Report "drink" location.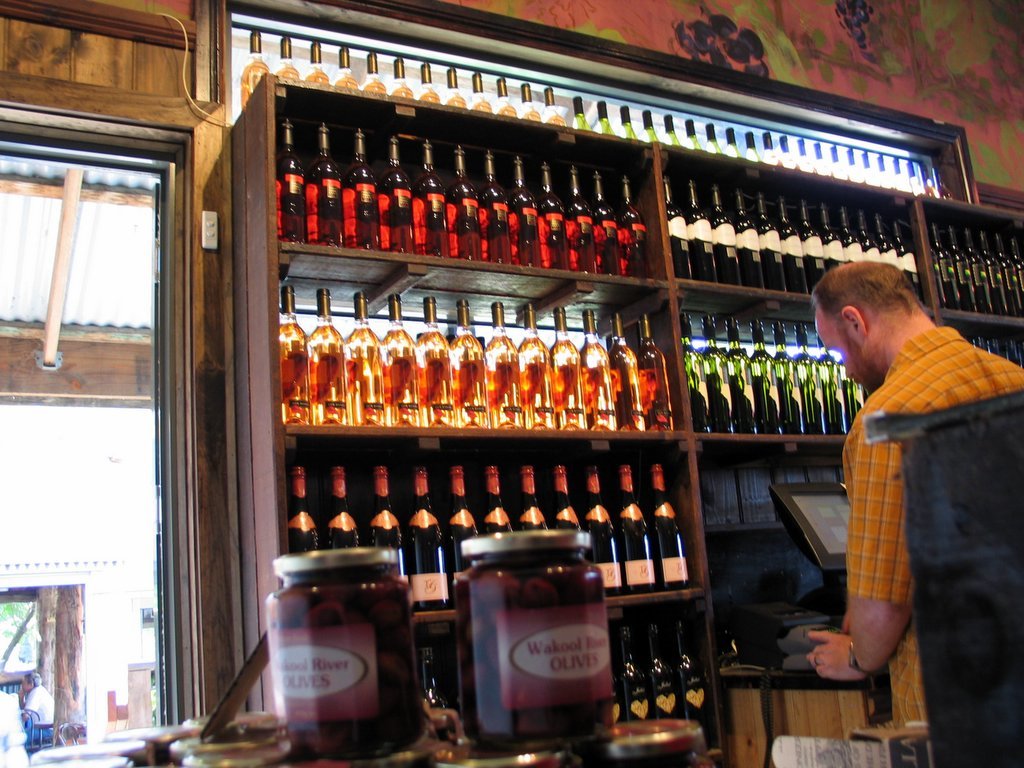
Report: detection(417, 330, 450, 425).
